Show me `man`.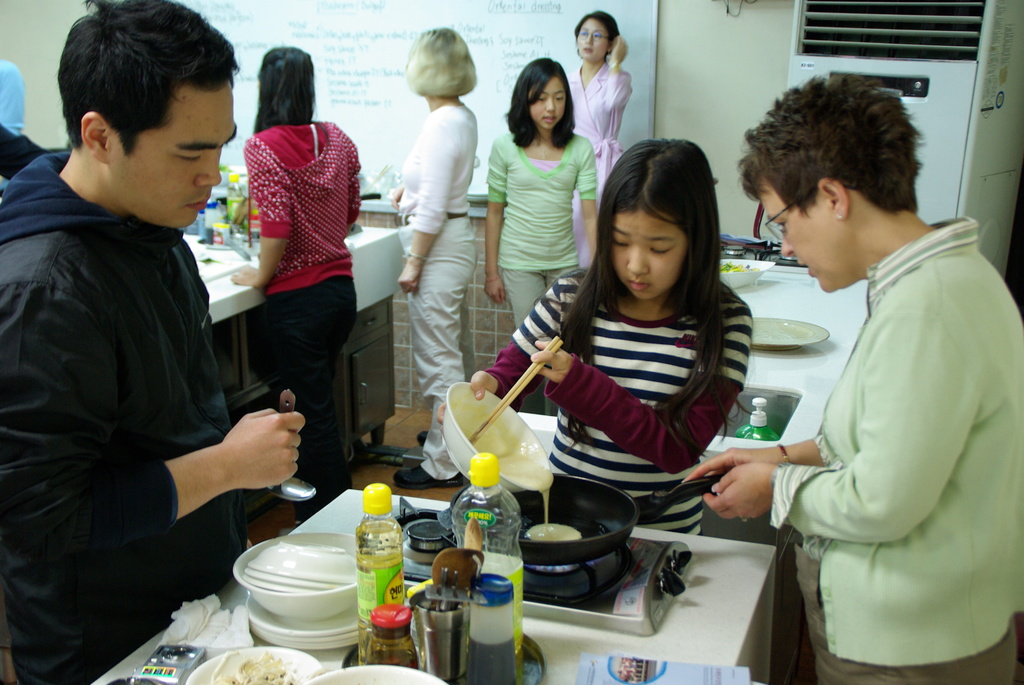
`man` is here: [1, 6, 274, 661].
